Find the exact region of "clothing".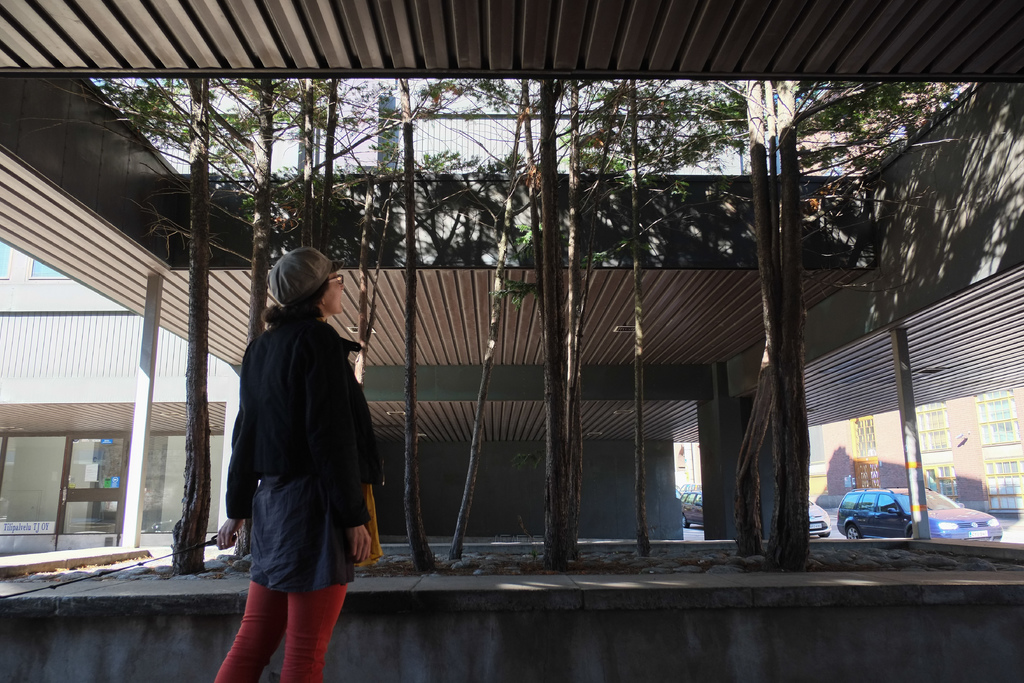
Exact region: <bbox>223, 278, 379, 616</bbox>.
